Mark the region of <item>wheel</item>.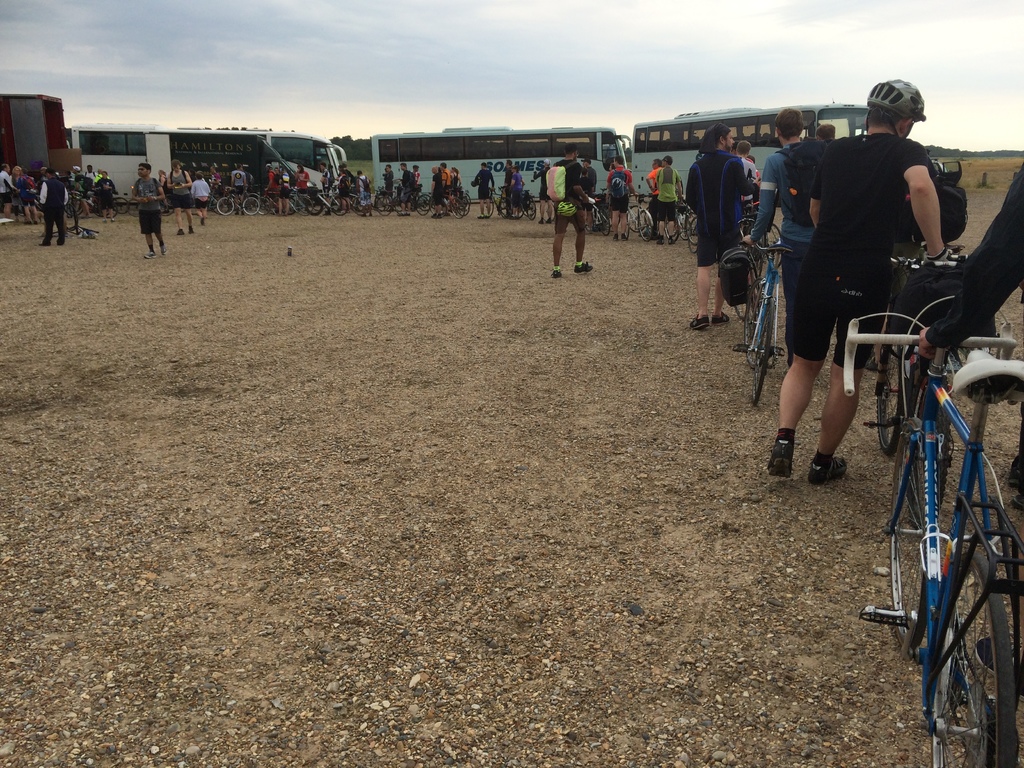
Region: 882, 397, 944, 651.
